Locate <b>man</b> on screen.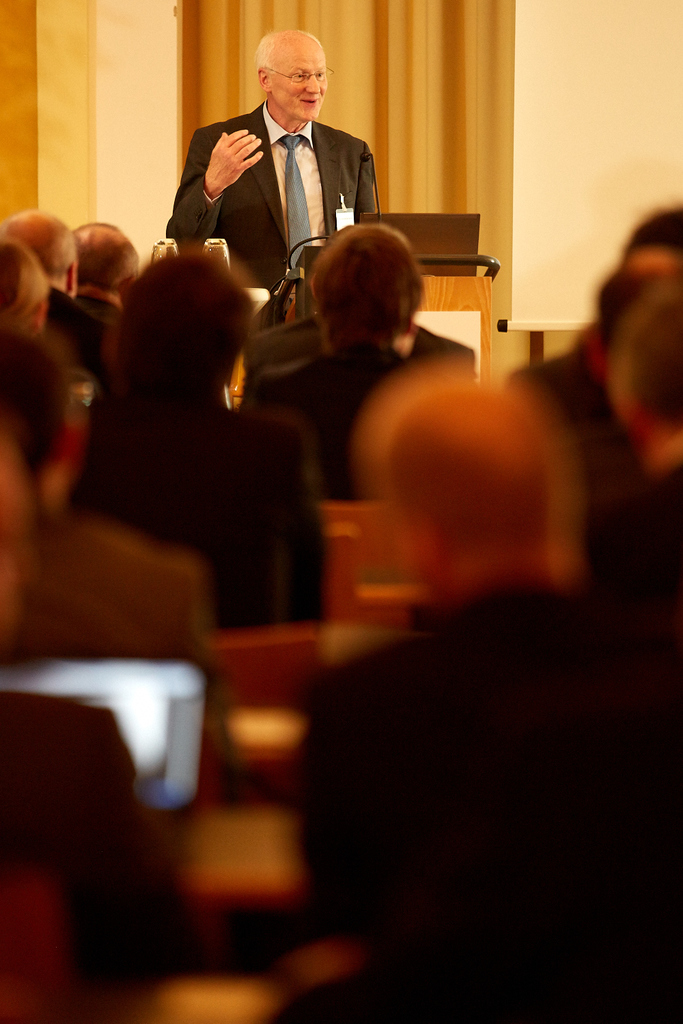
On screen at 169/40/400/330.
